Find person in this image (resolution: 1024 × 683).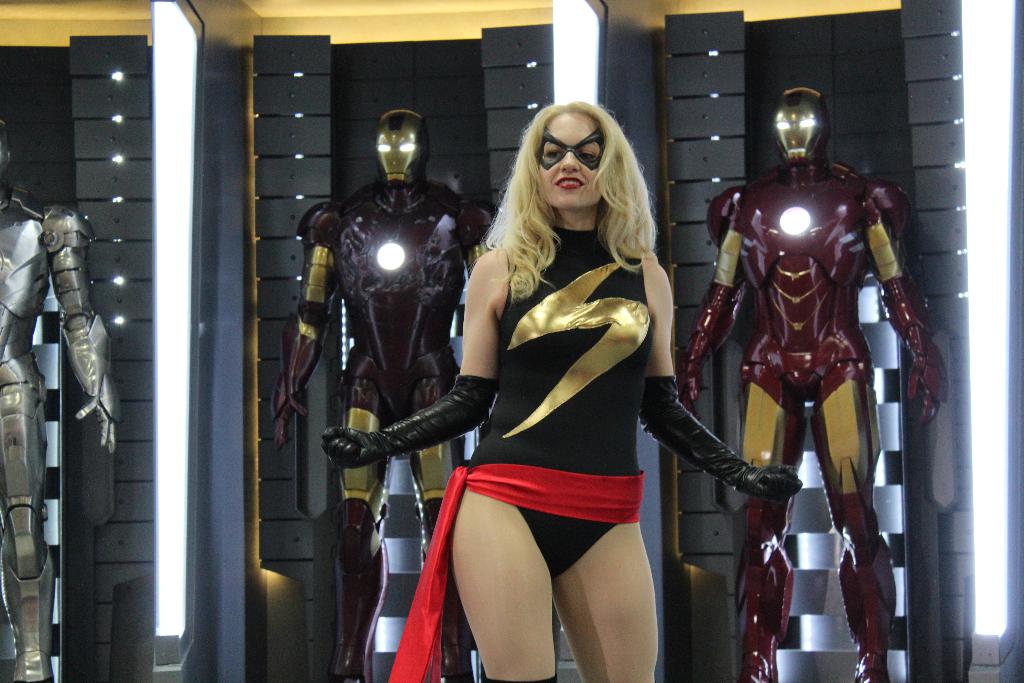
bbox=[716, 71, 916, 681].
